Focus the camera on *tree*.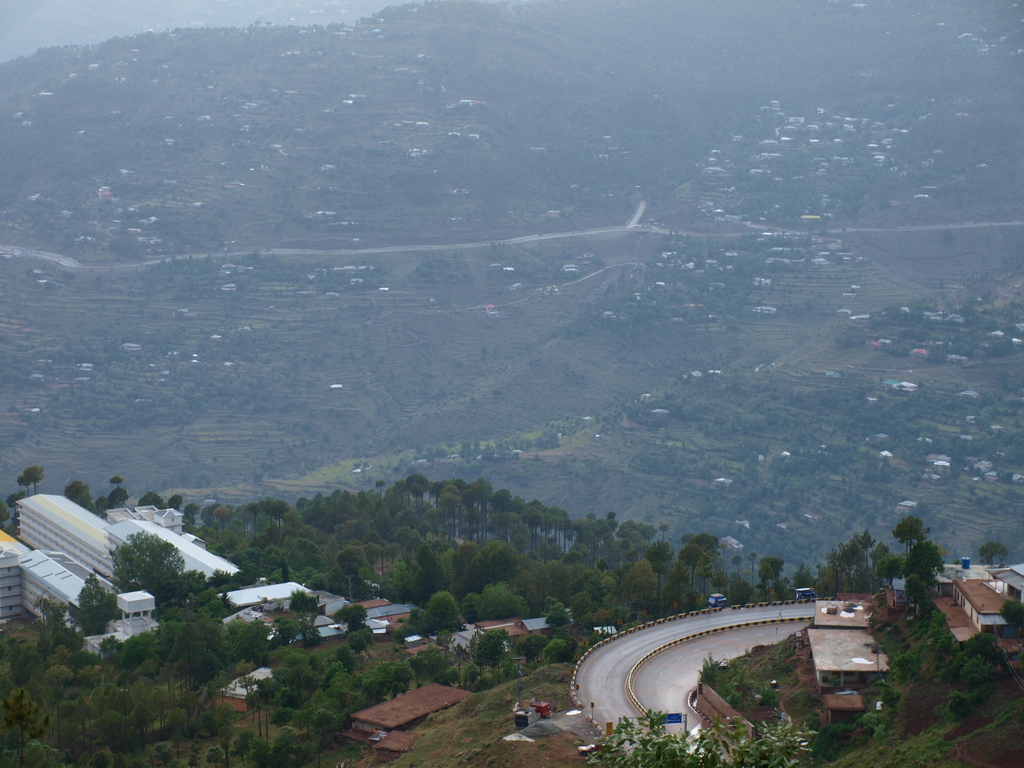
Focus region: x1=729 y1=572 x2=751 y2=606.
